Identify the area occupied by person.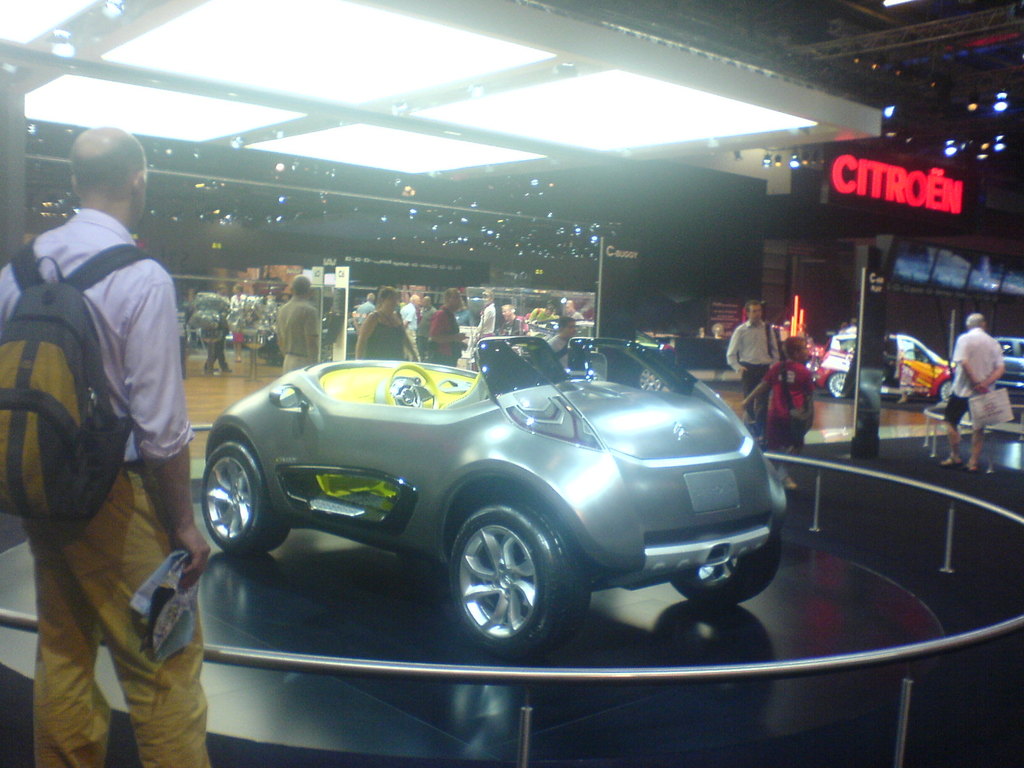
Area: (x1=846, y1=319, x2=860, y2=336).
